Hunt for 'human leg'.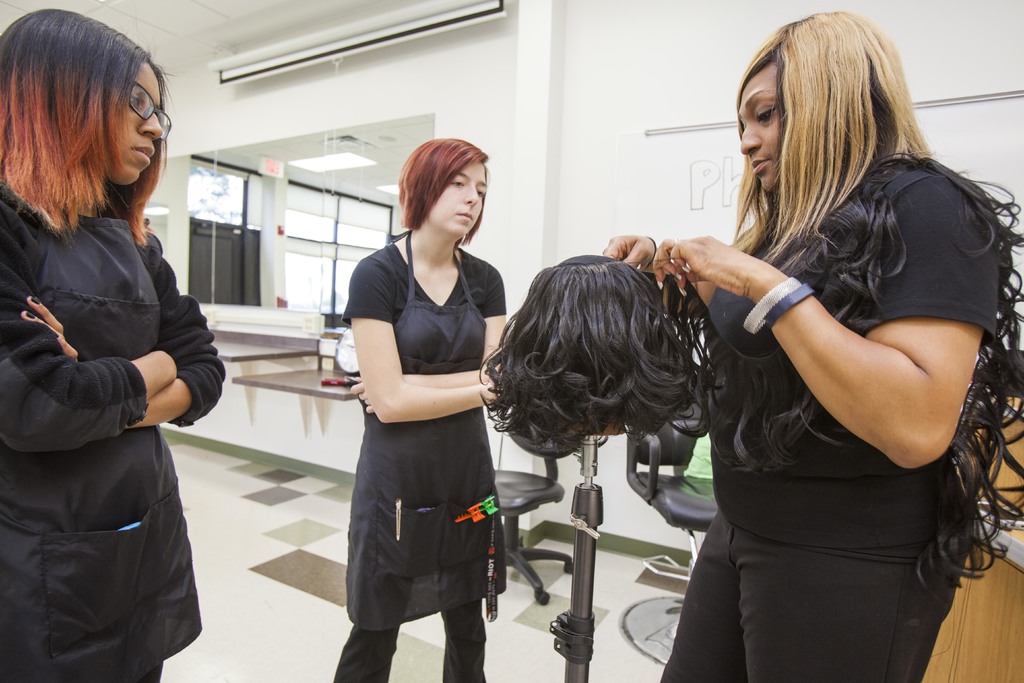
Hunted down at [652, 490, 736, 682].
